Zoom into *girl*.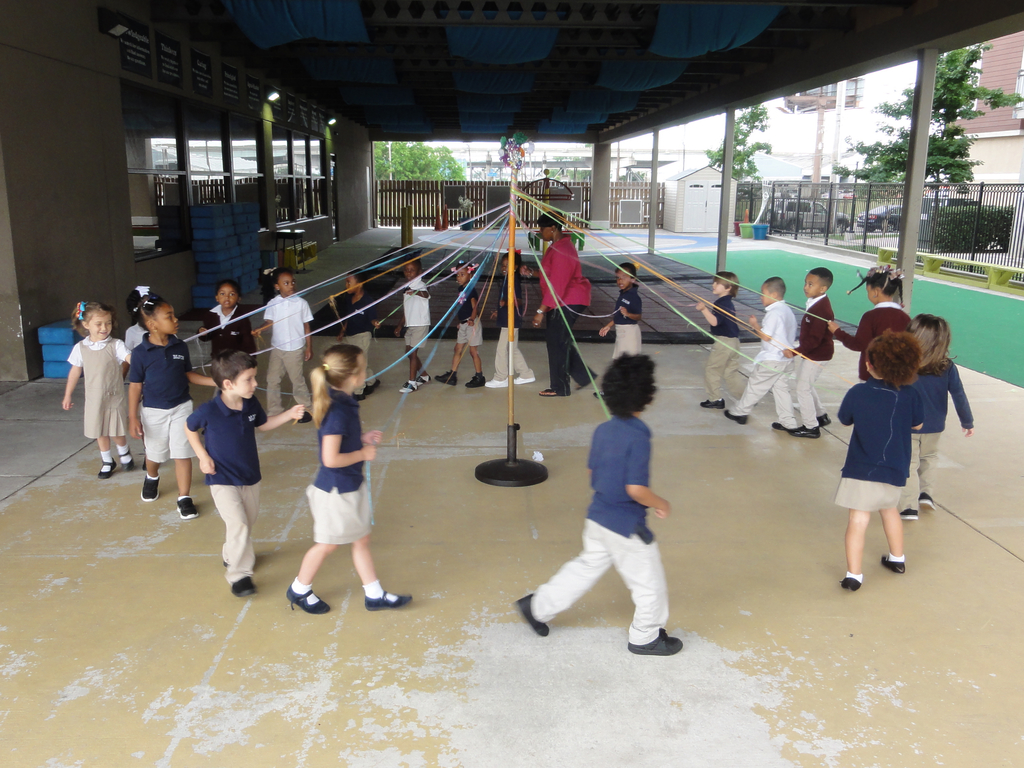
Zoom target: 481/252/539/383.
